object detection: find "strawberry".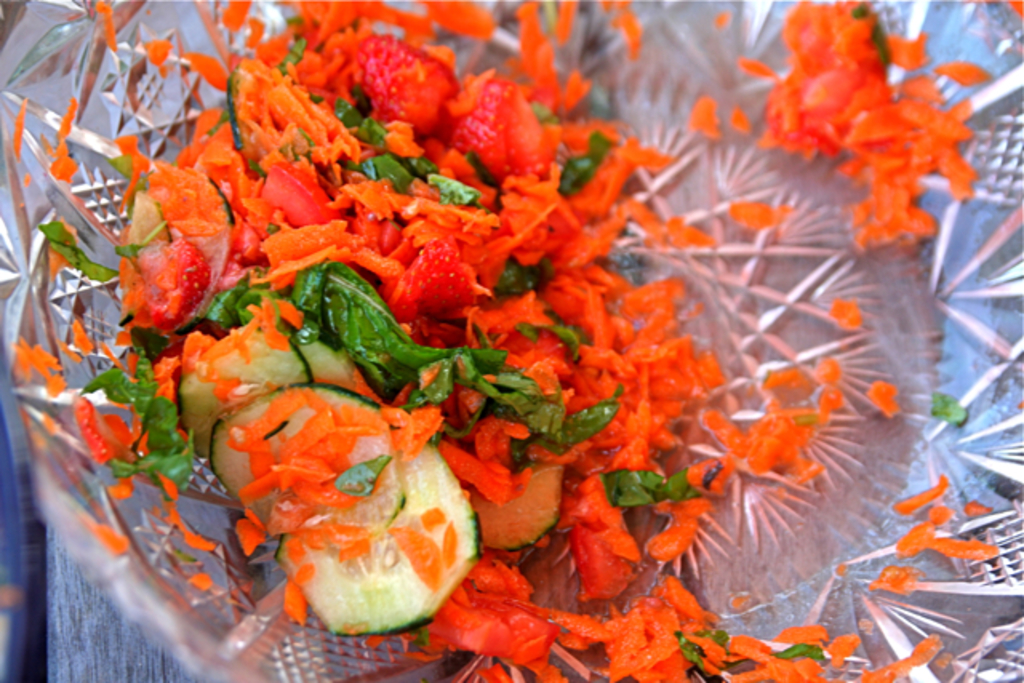
region(392, 237, 477, 315).
